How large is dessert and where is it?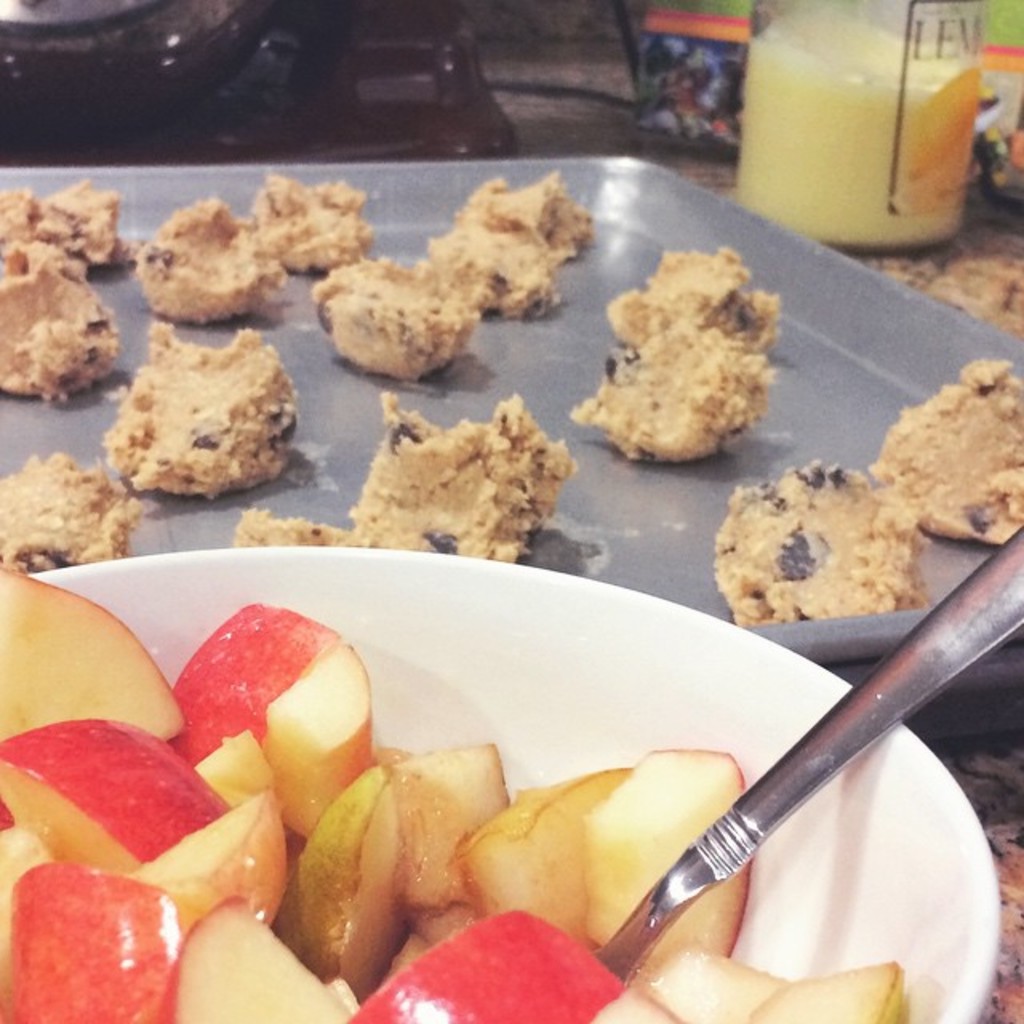
Bounding box: 355/402/547/557.
